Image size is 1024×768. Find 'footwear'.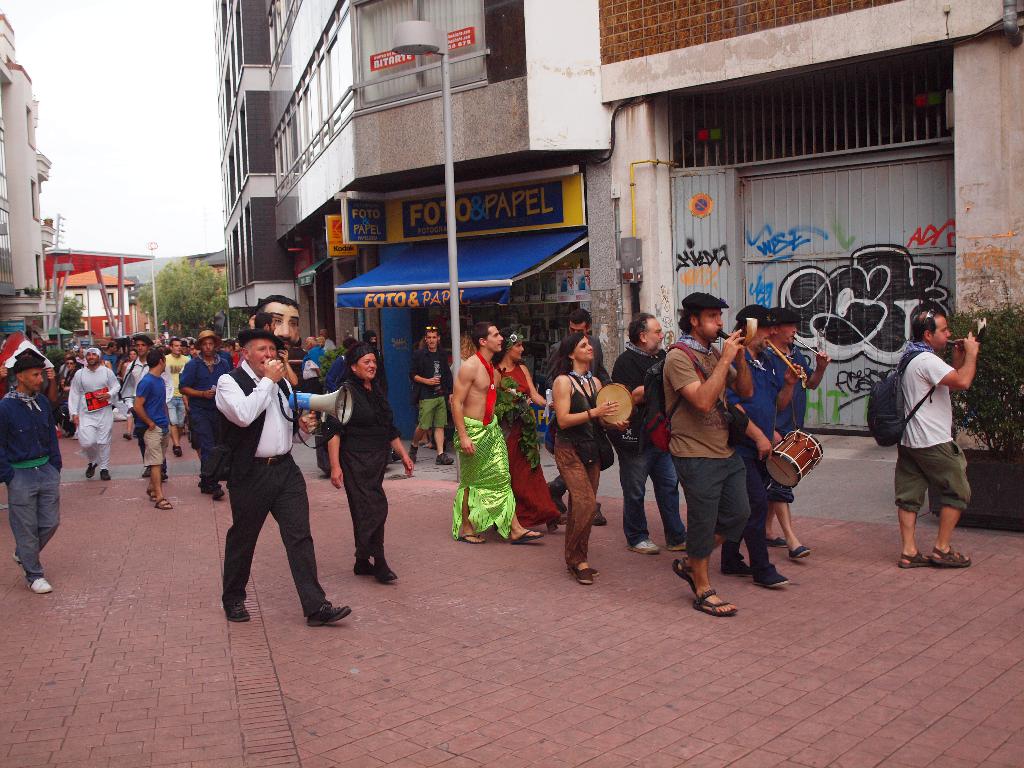
box(593, 559, 604, 579).
